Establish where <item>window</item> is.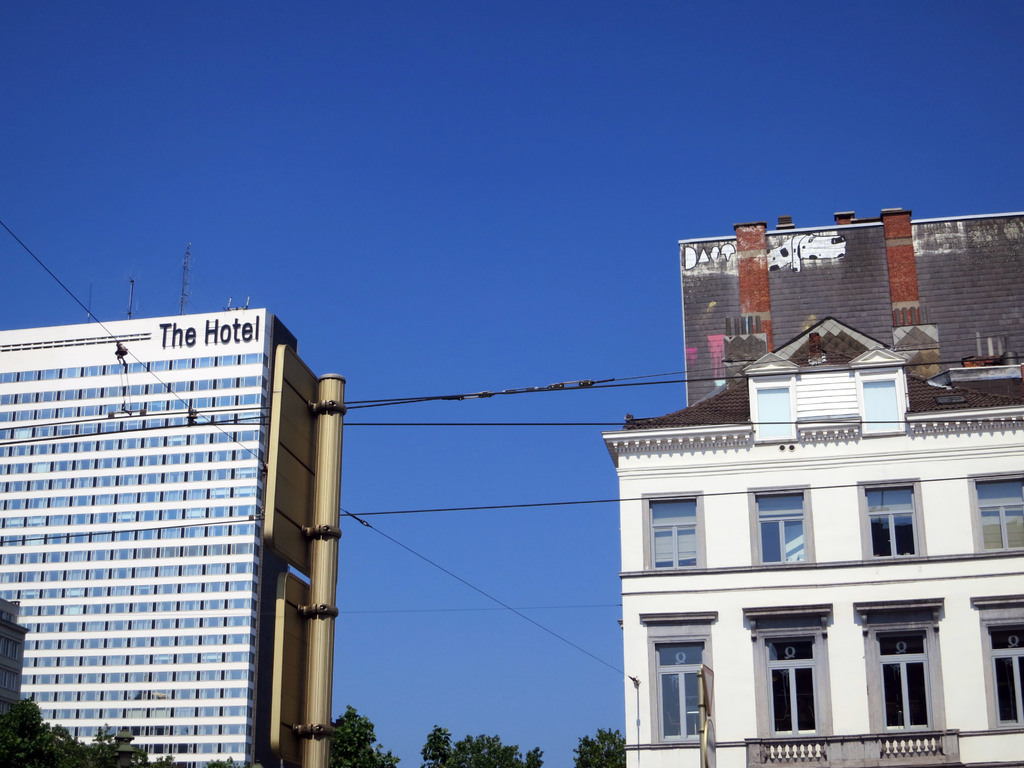
Established at <box>856,604,950,735</box>.
